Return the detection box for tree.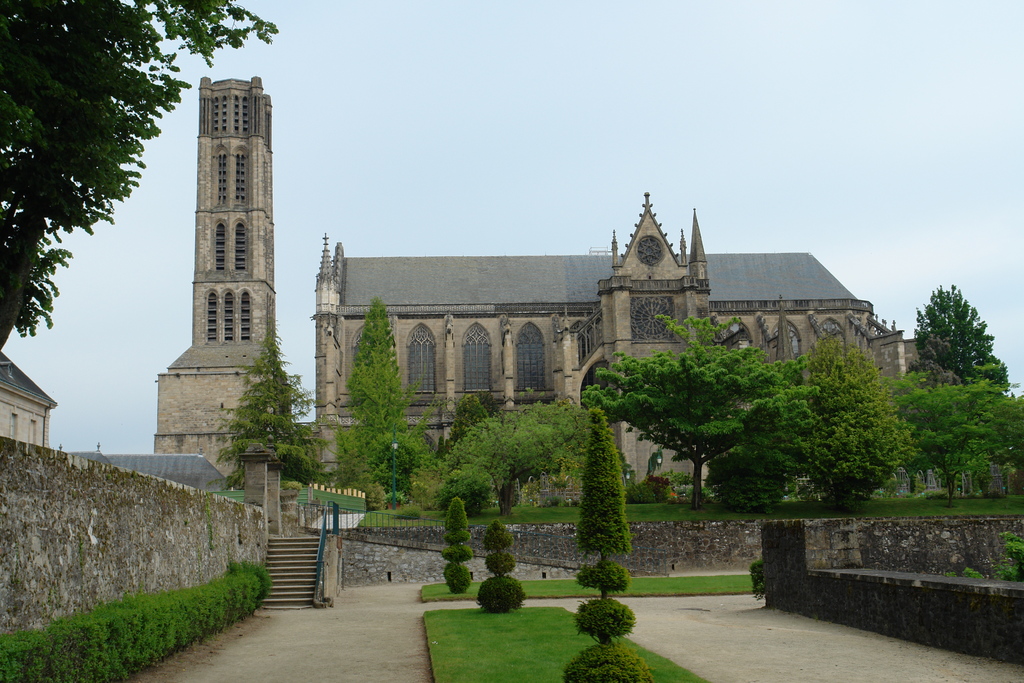
crop(801, 323, 926, 514).
